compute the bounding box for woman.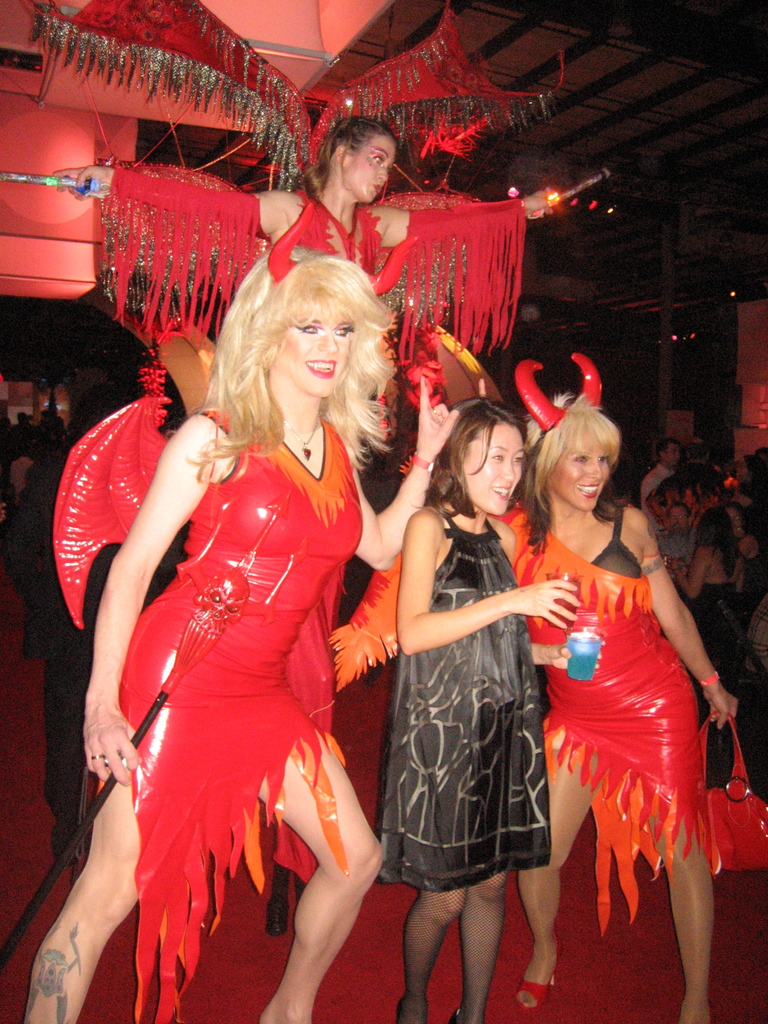
crop(44, 118, 569, 457).
